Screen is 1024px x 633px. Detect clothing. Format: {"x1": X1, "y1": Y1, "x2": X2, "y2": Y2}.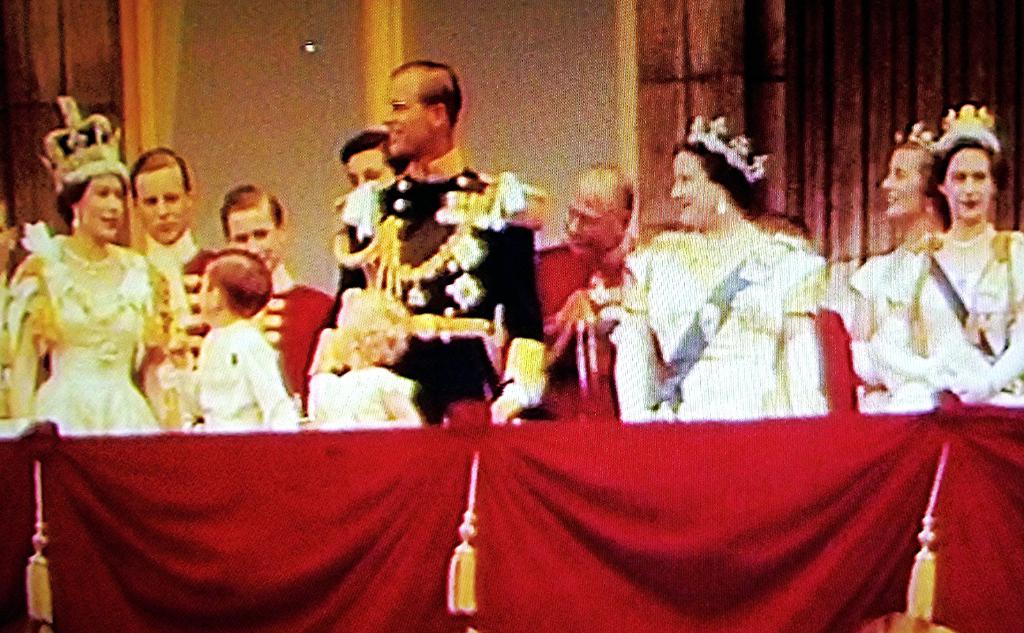
{"x1": 0, "y1": 230, "x2": 173, "y2": 444}.
